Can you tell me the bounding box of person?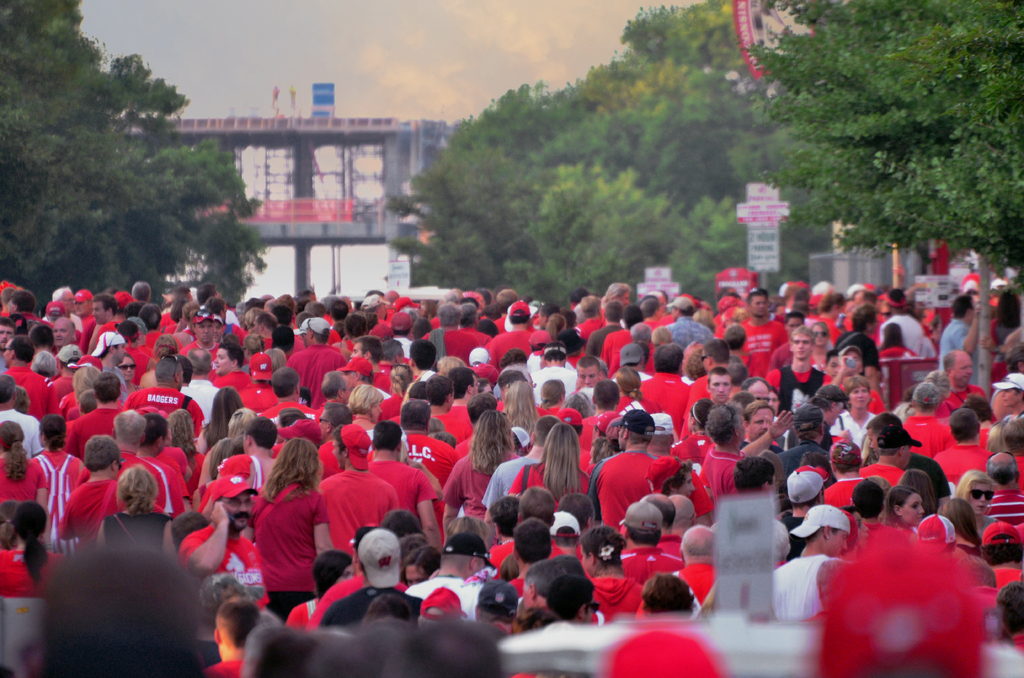
627 566 691 621.
